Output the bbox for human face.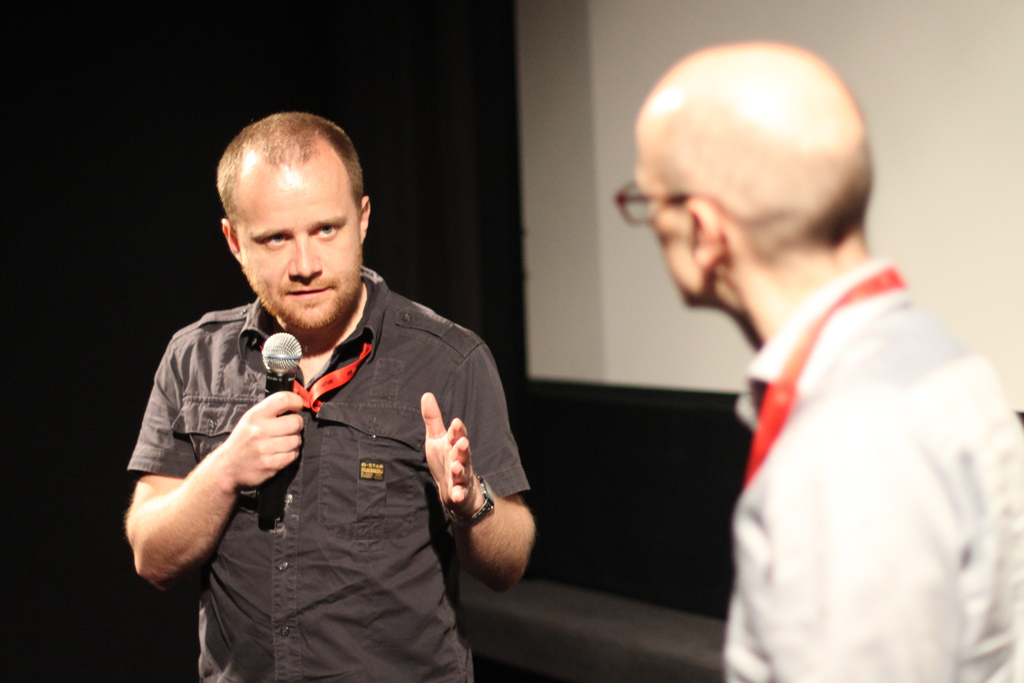
rect(637, 144, 685, 311).
